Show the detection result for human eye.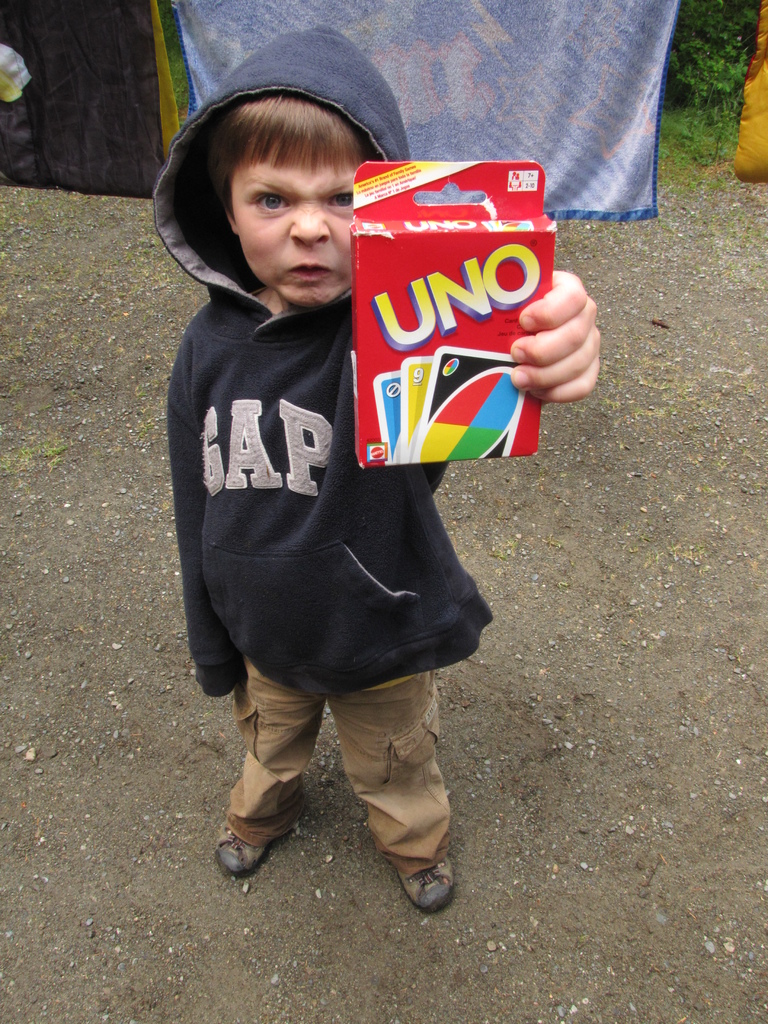
[x1=321, y1=187, x2=353, y2=218].
